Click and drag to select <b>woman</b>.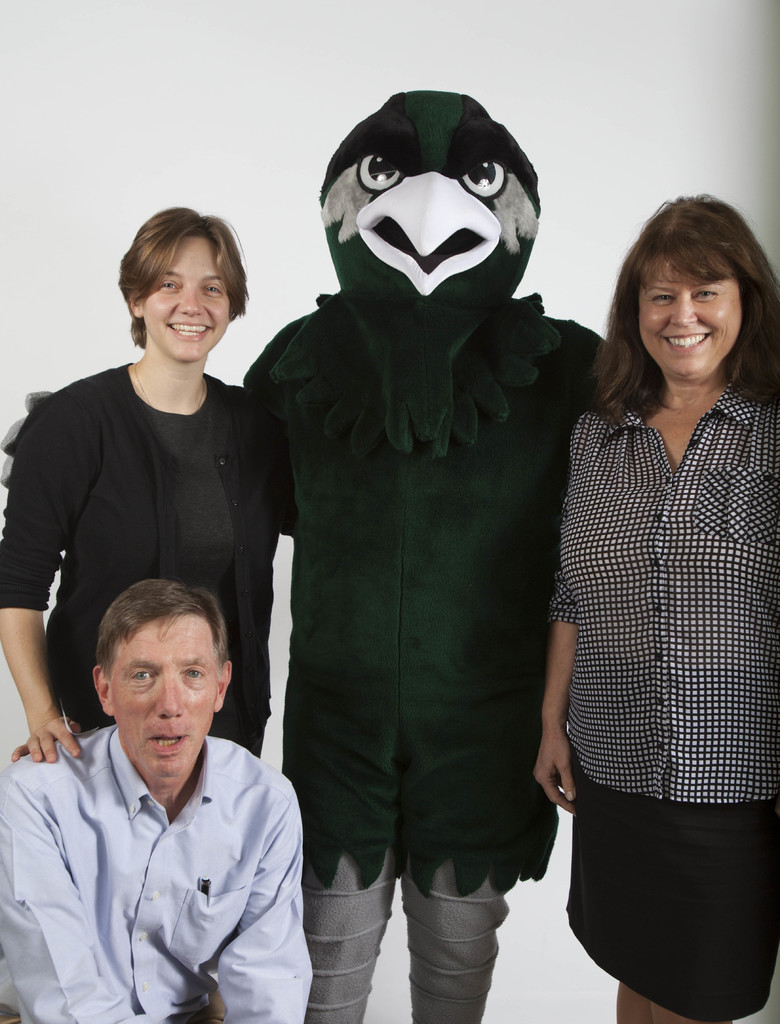
Selection: {"left": 522, "top": 152, "right": 777, "bottom": 1023}.
